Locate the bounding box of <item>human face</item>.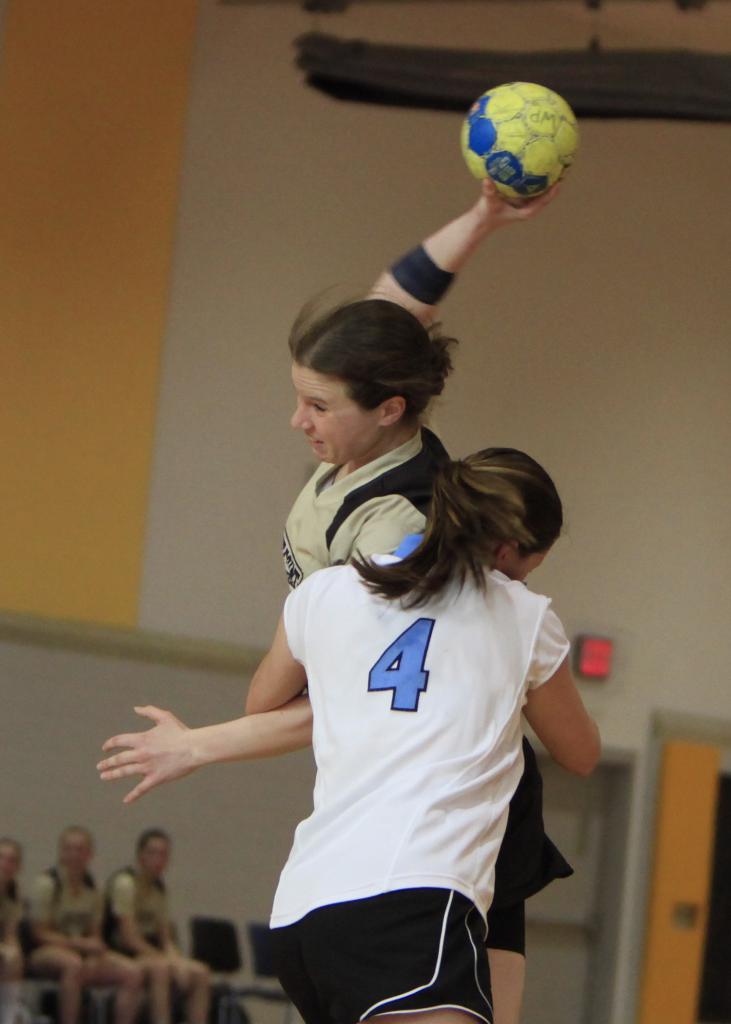
Bounding box: x1=289 y1=354 x2=389 y2=462.
